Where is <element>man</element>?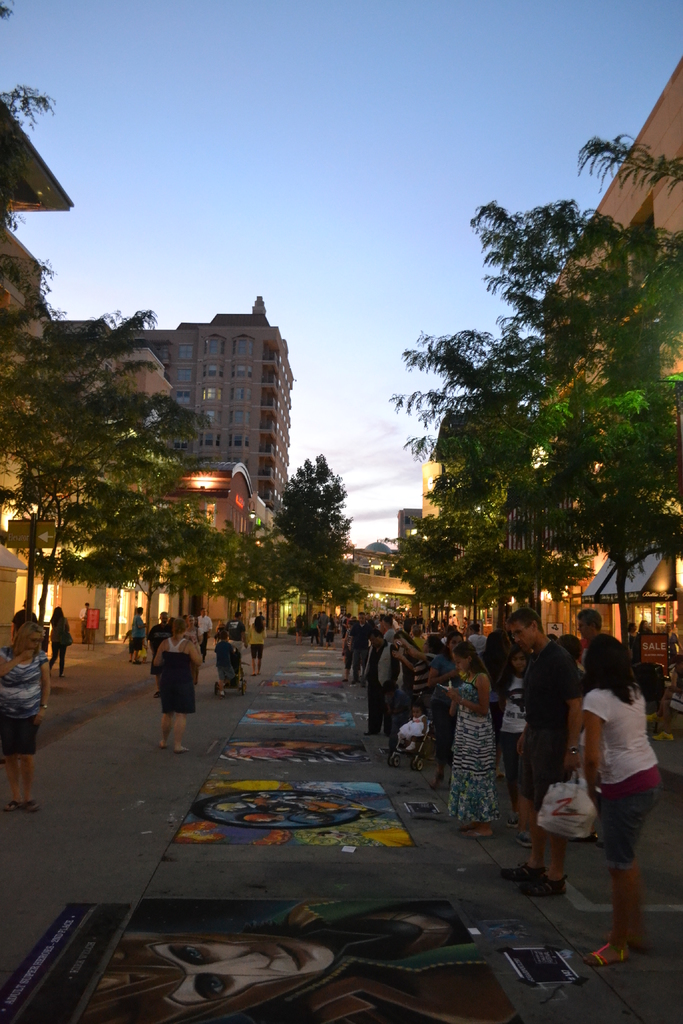
192 609 210 657.
